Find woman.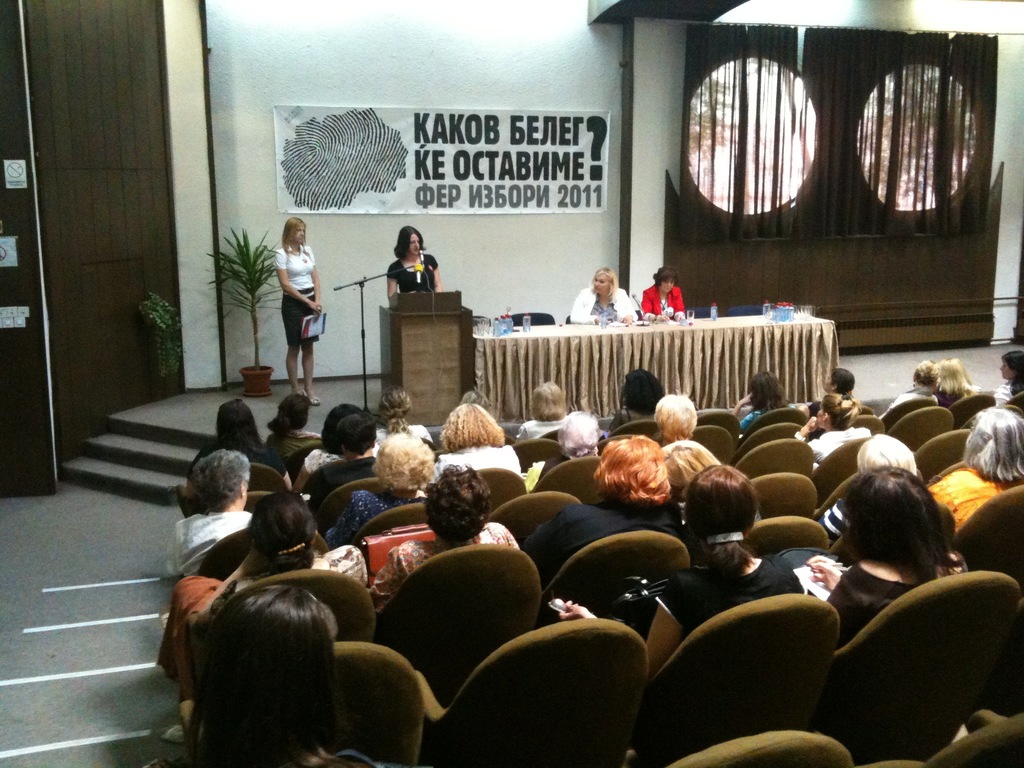
crop(993, 349, 1023, 406).
